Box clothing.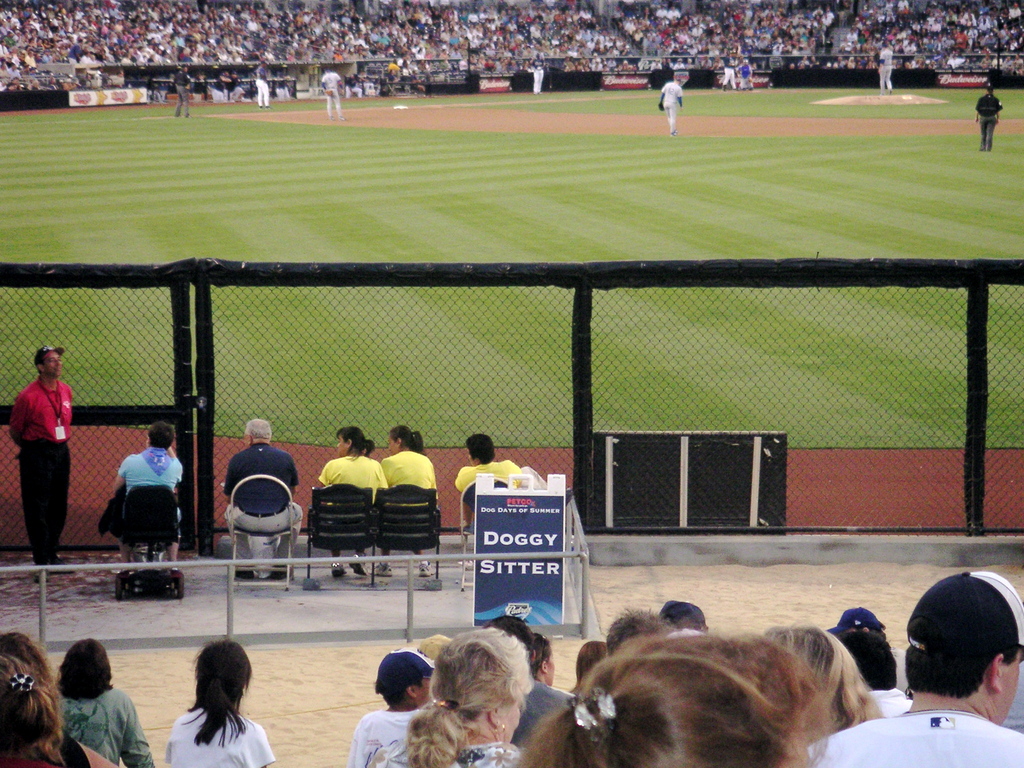
select_region(345, 703, 420, 767).
